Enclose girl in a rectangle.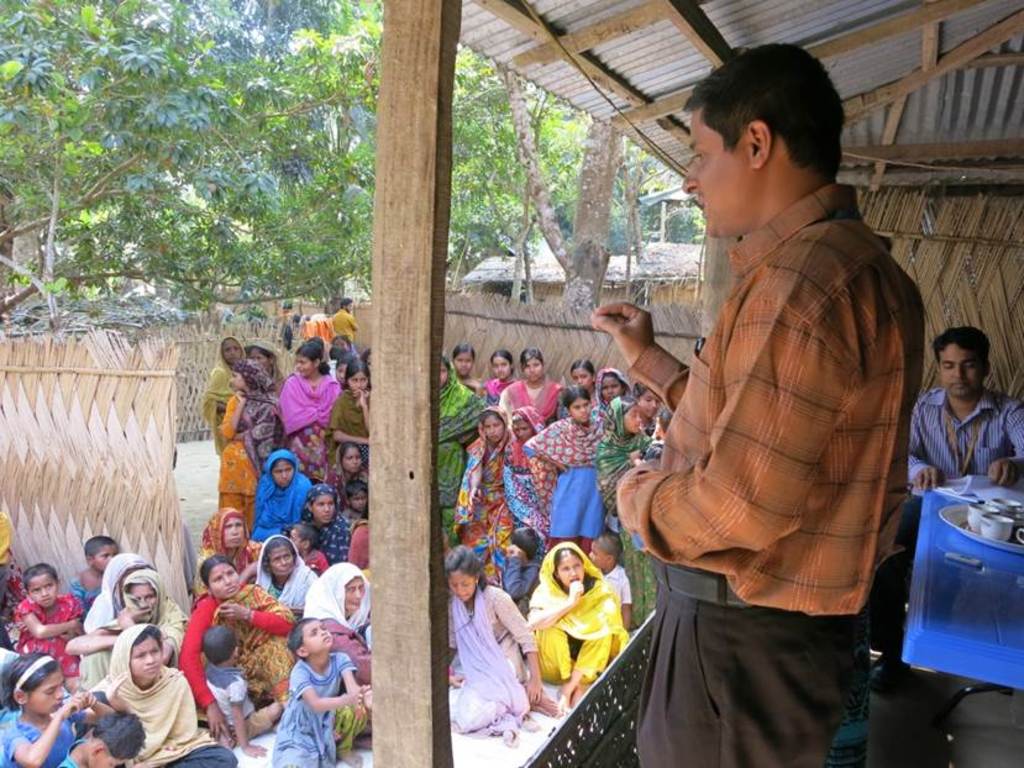
x1=450 y1=340 x2=482 y2=395.
